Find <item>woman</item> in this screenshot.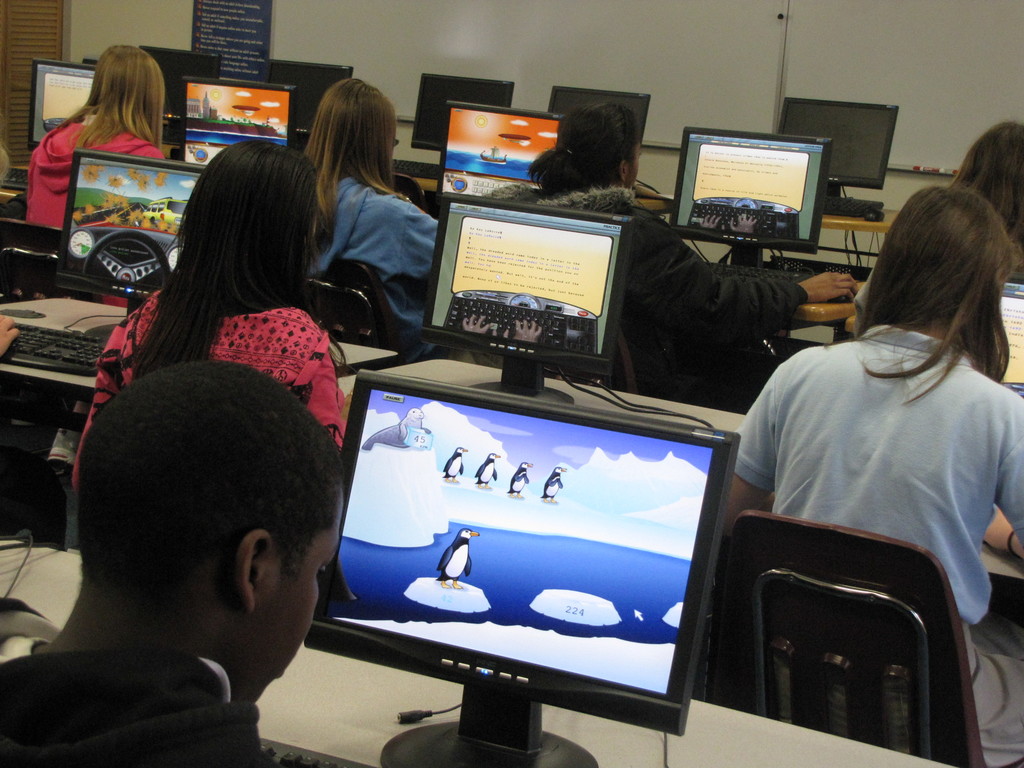
The bounding box for <item>woman</item> is 729:184:1023:767.
